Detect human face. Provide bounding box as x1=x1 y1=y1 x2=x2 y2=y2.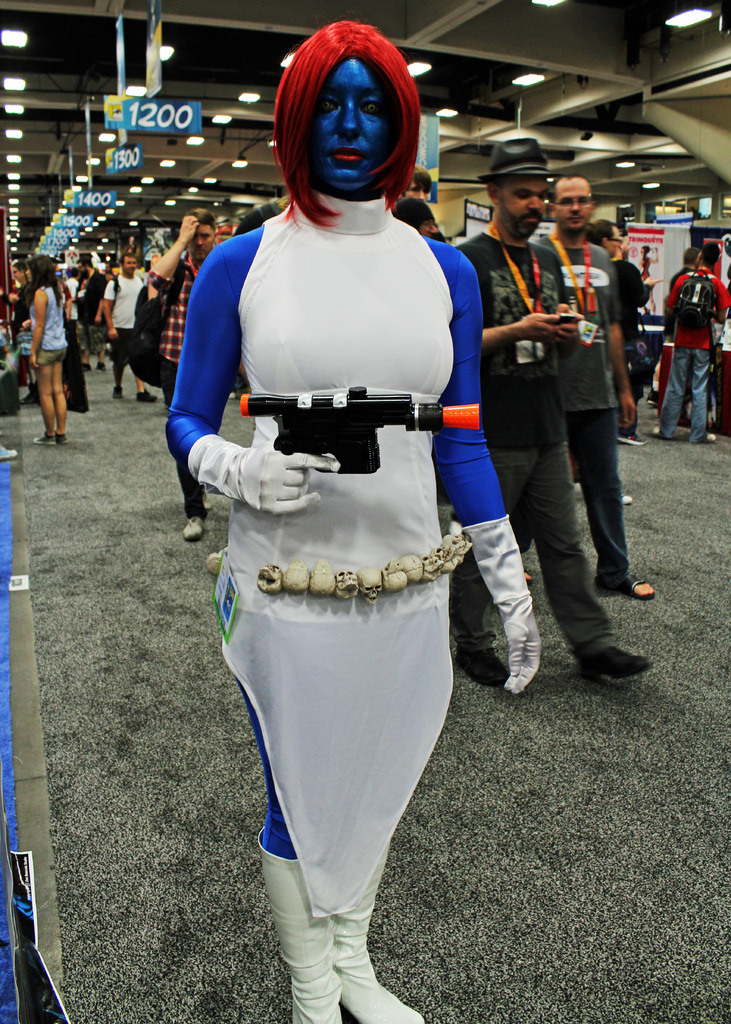
x1=506 y1=178 x2=549 y2=230.
